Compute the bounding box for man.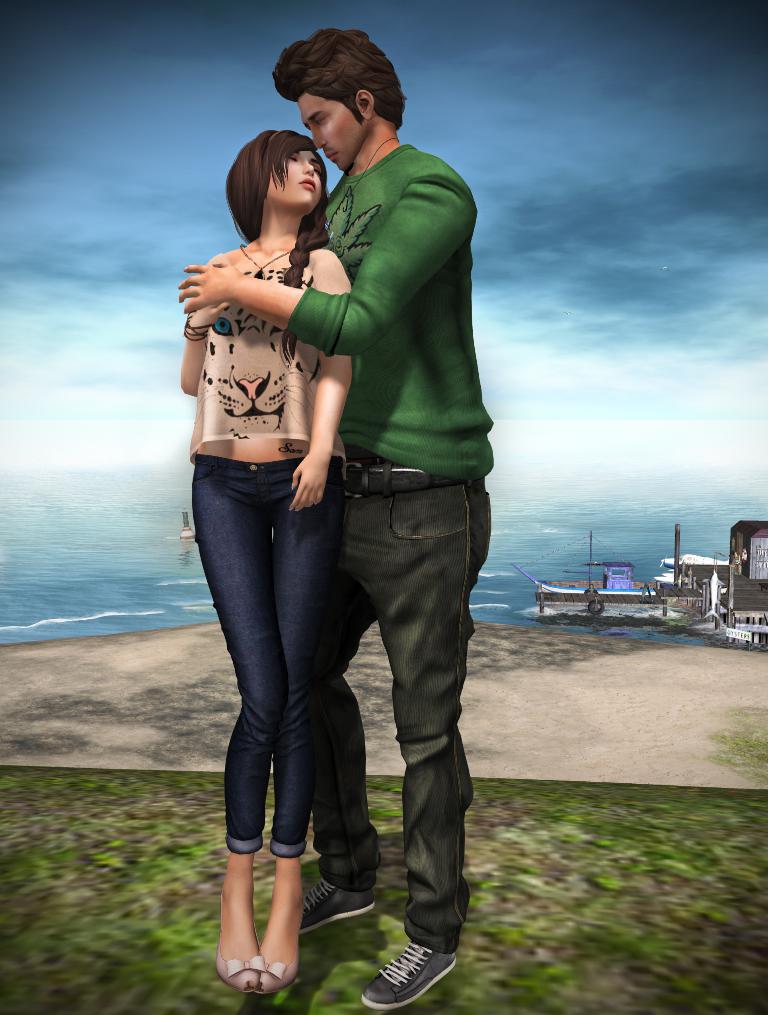
{"left": 189, "top": 46, "right": 510, "bottom": 948}.
